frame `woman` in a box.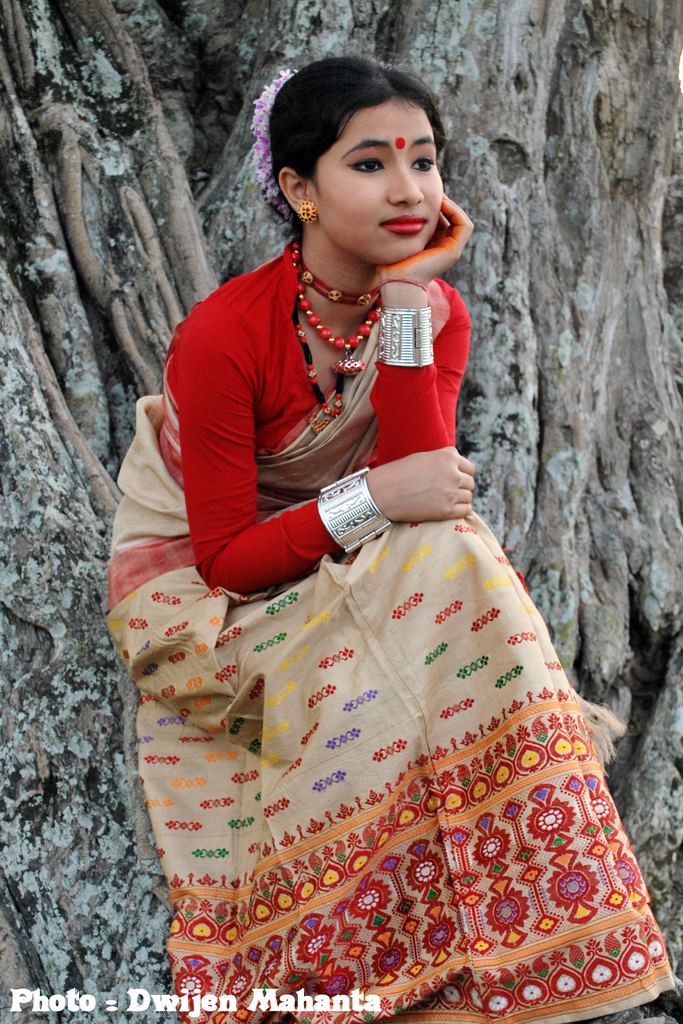
(113, 50, 625, 1023).
